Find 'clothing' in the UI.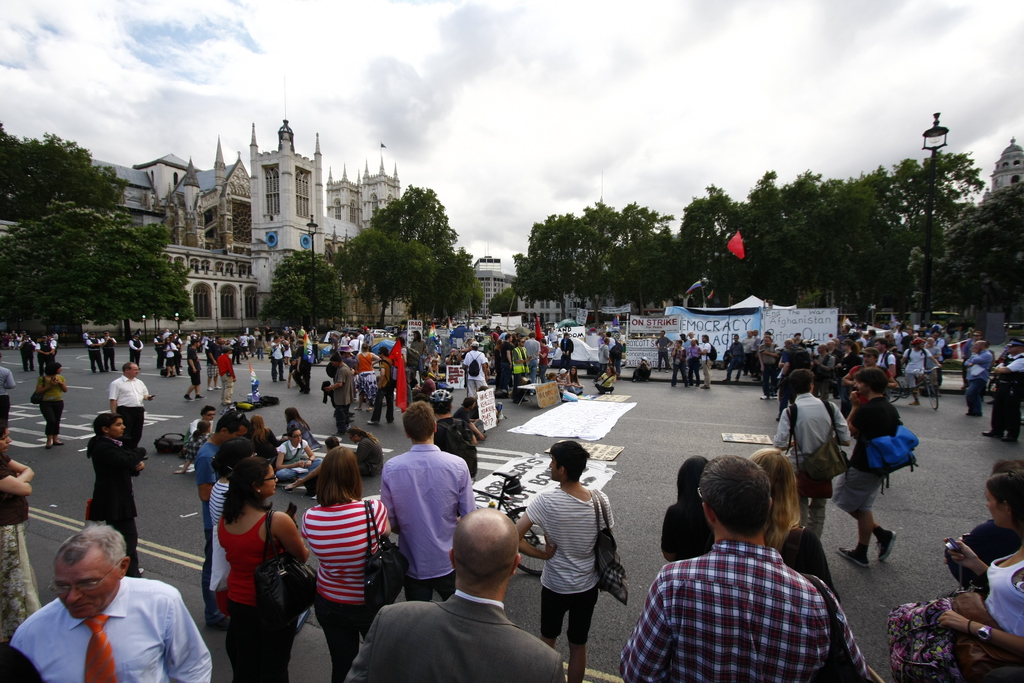
UI element at 34,369,64,439.
